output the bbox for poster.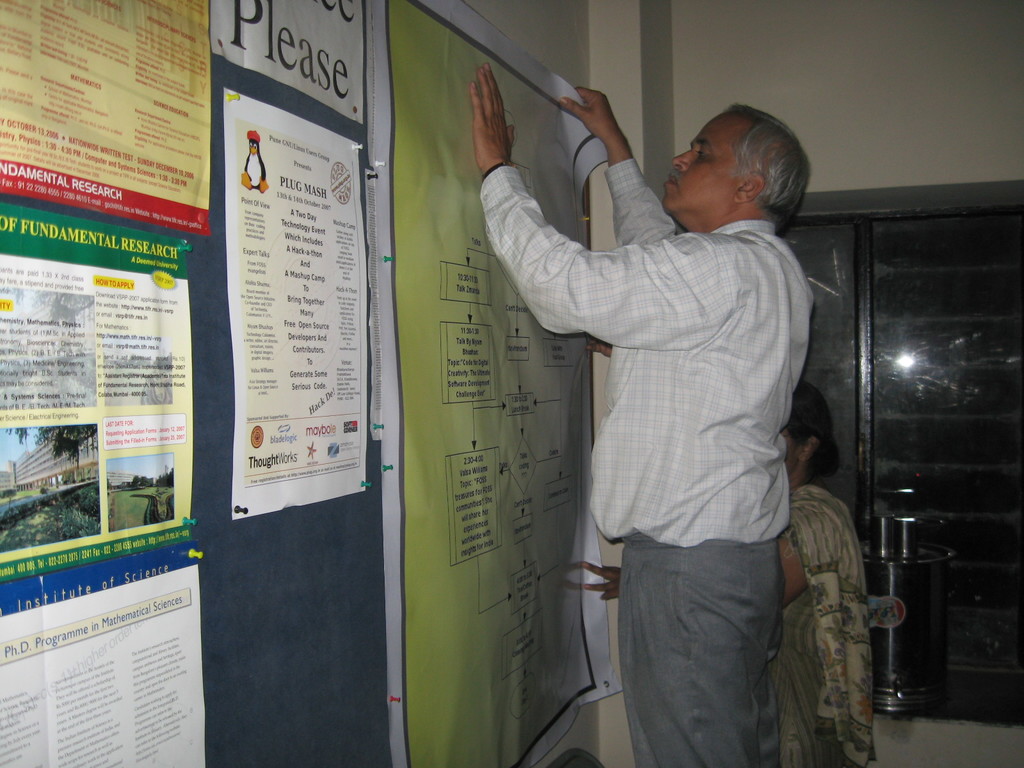
box(212, 0, 362, 124).
